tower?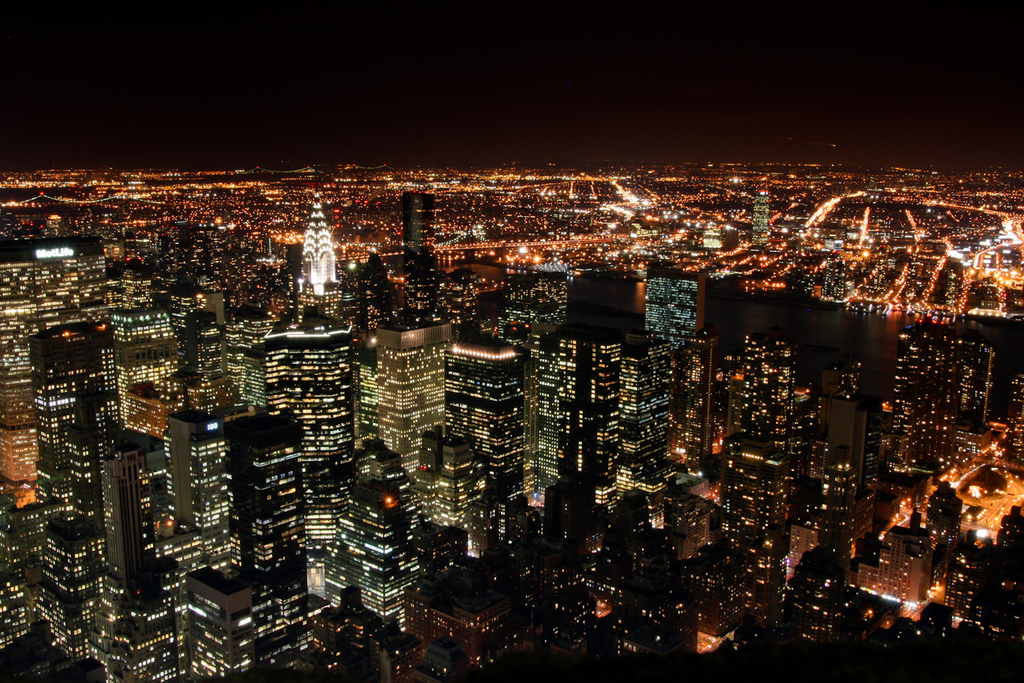
<box>108,308,182,390</box>
